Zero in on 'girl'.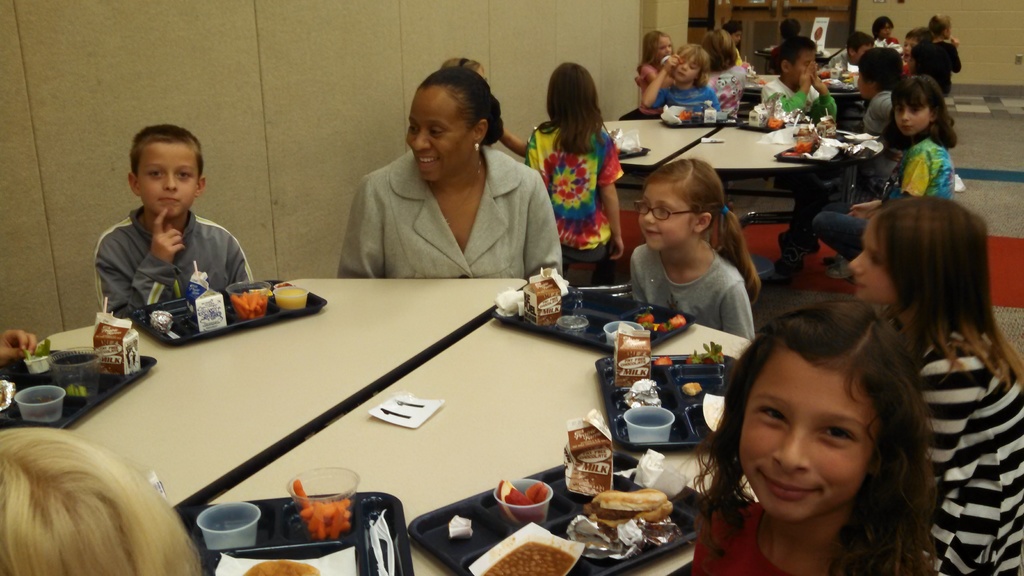
Zeroed in: (x1=700, y1=27, x2=746, y2=120).
